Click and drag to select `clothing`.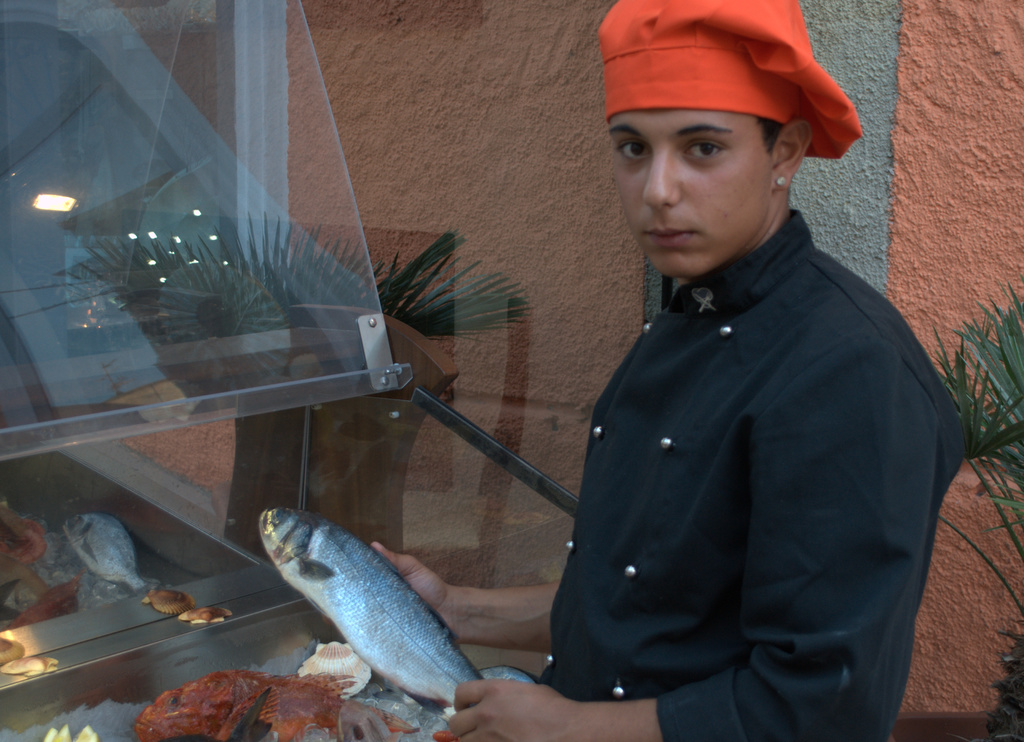
Selection: bbox=(522, 149, 954, 739).
